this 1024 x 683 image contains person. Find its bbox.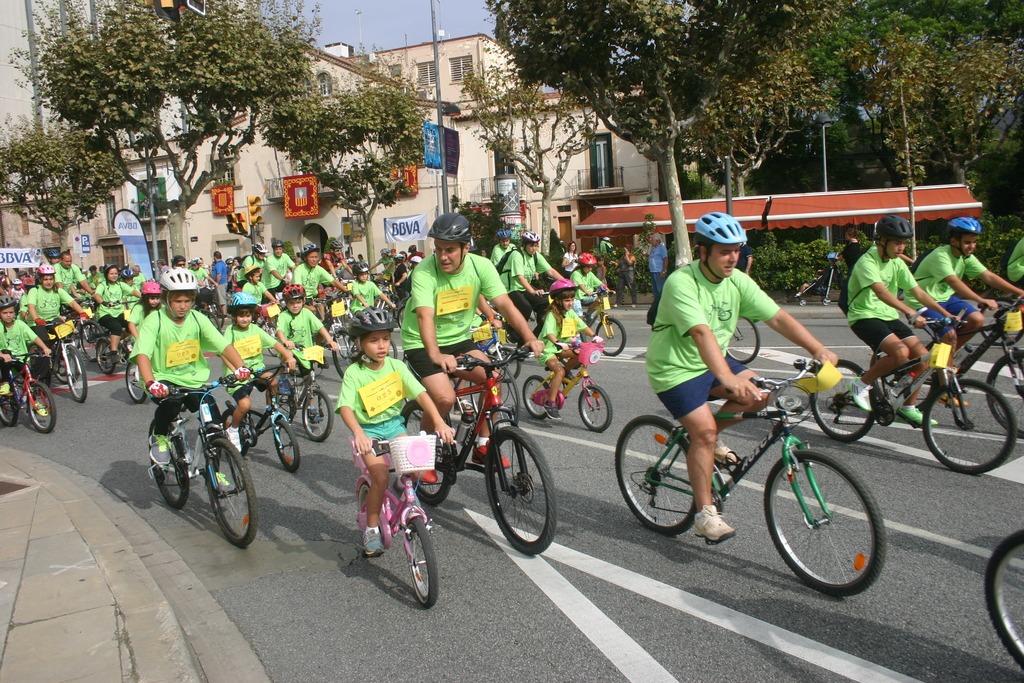
264, 238, 294, 290.
